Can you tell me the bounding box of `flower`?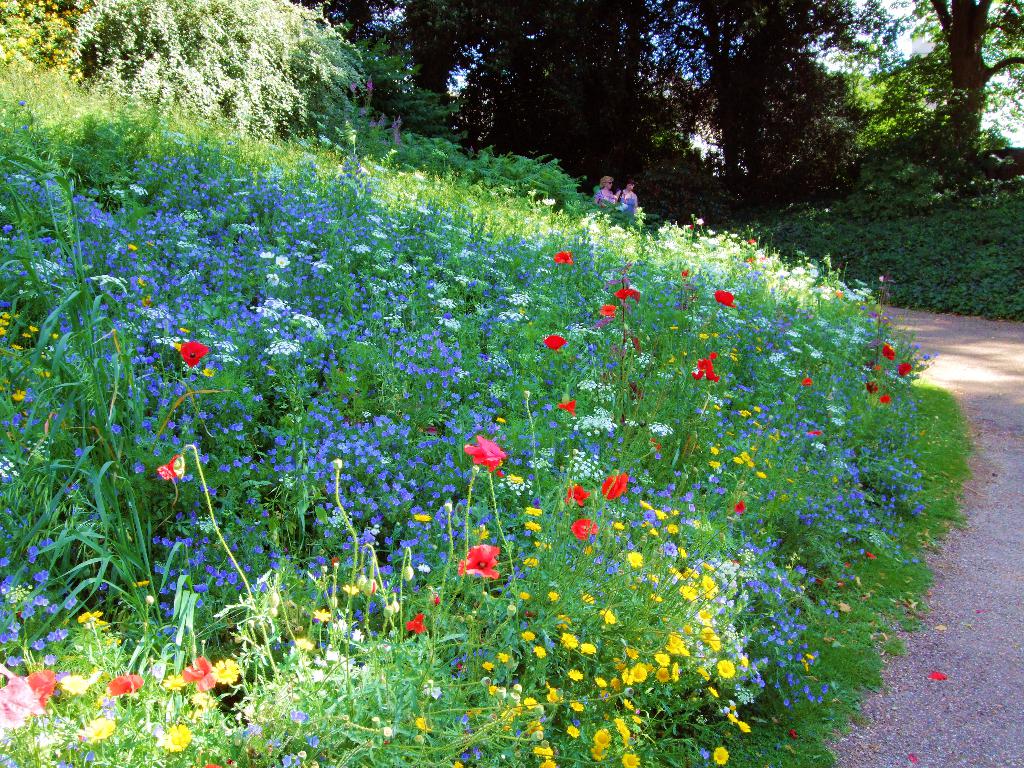
left=180, top=655, right=214, bottom=694.
